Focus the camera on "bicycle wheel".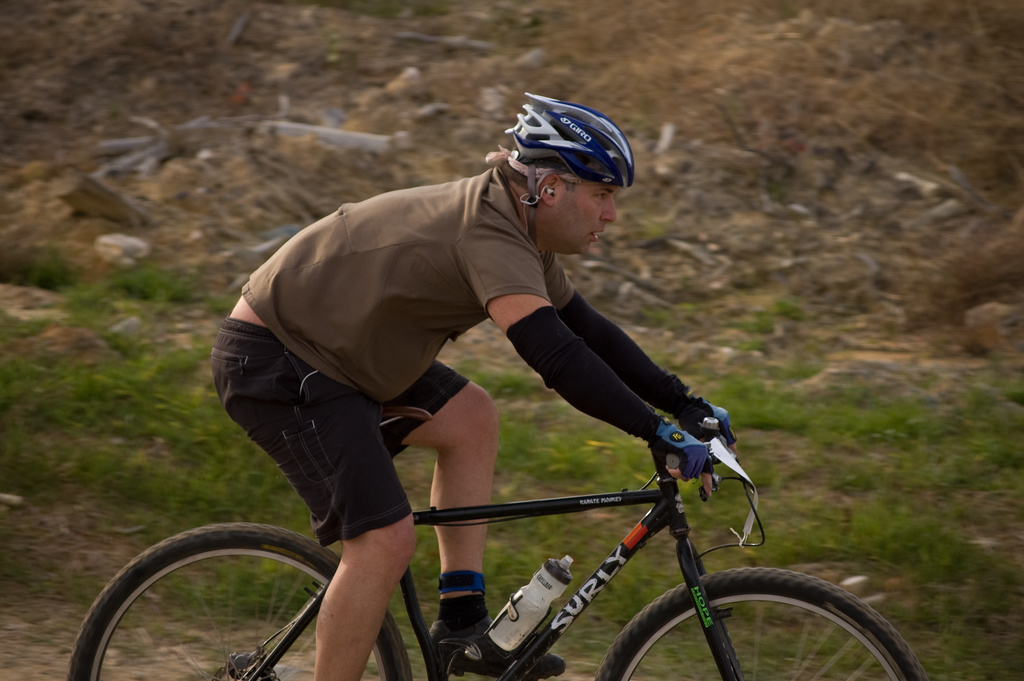
Focus region: detection(71, 521, 413, 680).
